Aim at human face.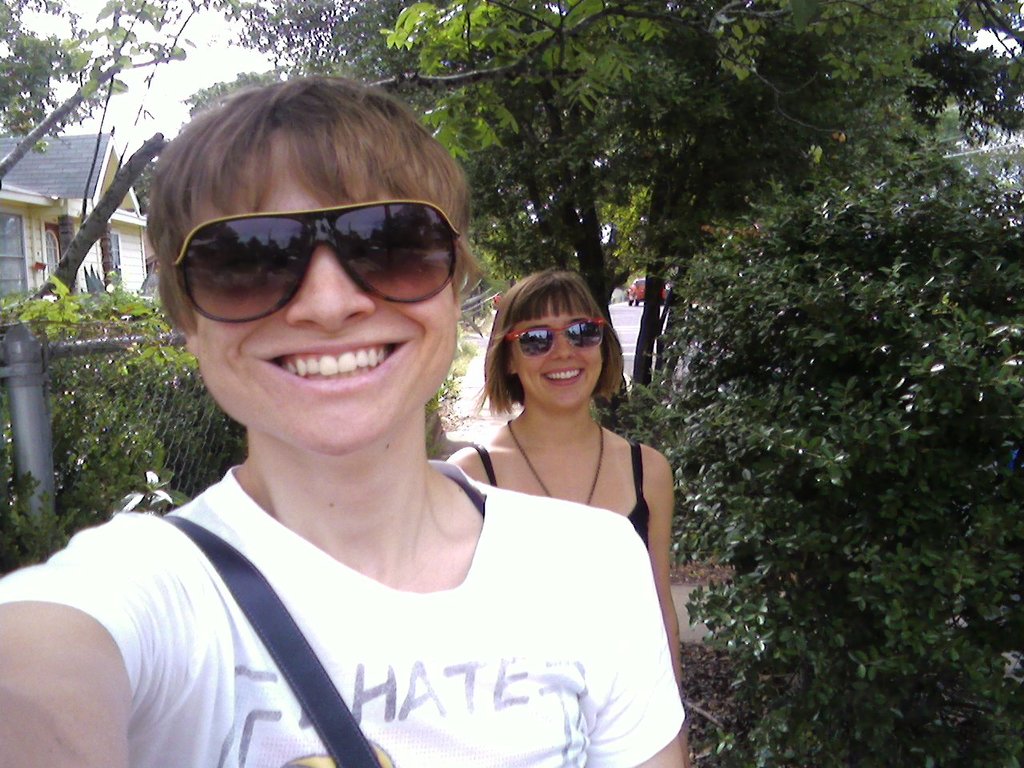
Aimed at (x1=518, y1=302, x2=600, y2=408).
